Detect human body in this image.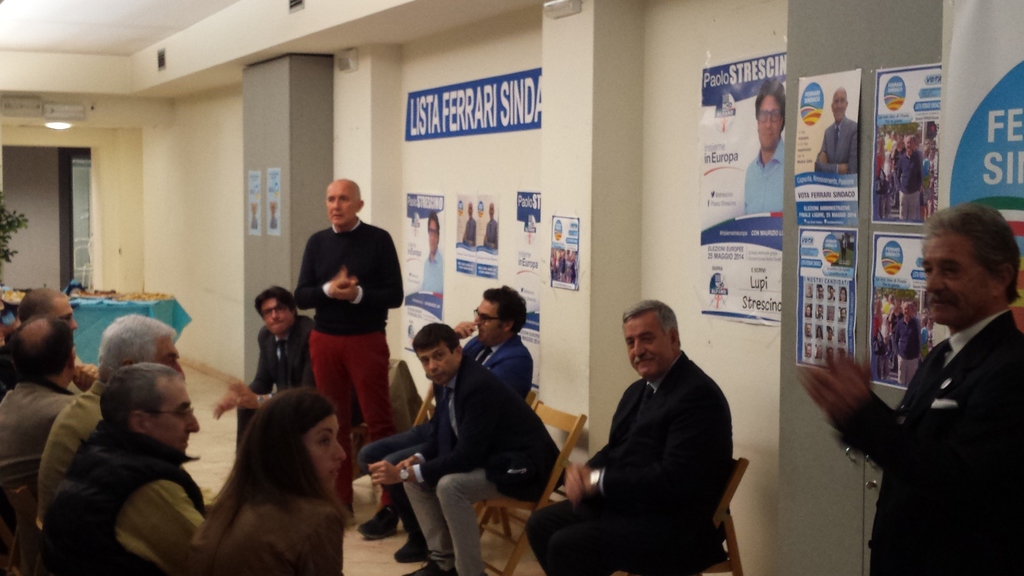
Detection: detection(419, 252, 447, 296).
